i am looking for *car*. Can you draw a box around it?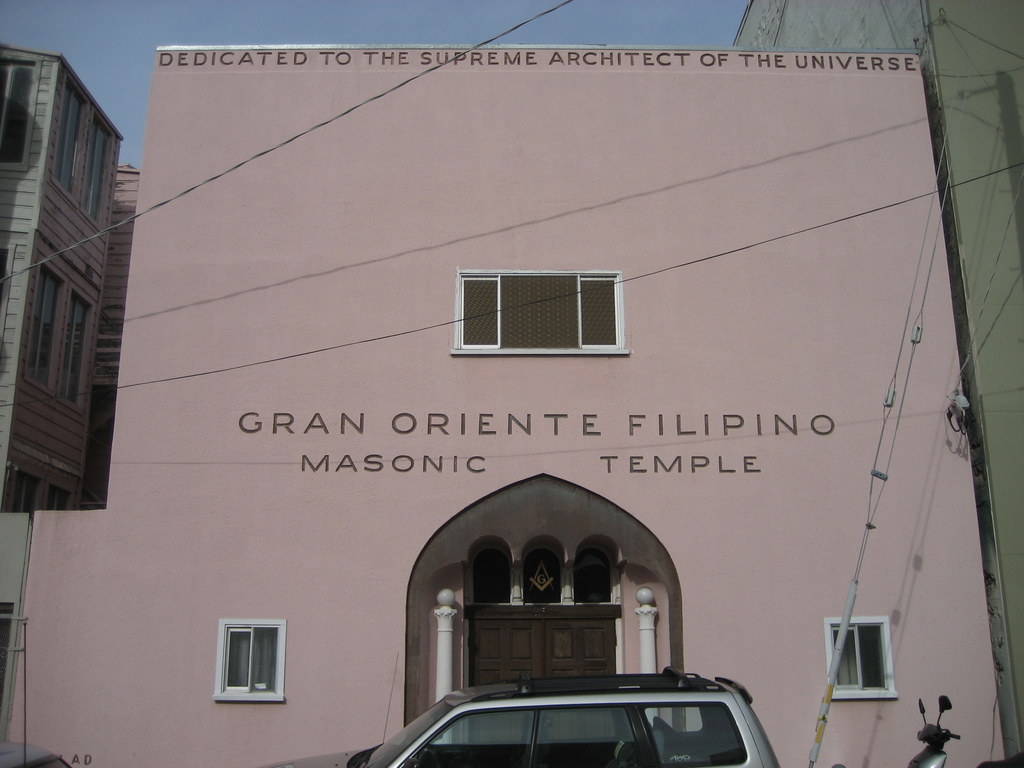
Sure, the bounding box is bbox=(0, 737, 76, 767).
